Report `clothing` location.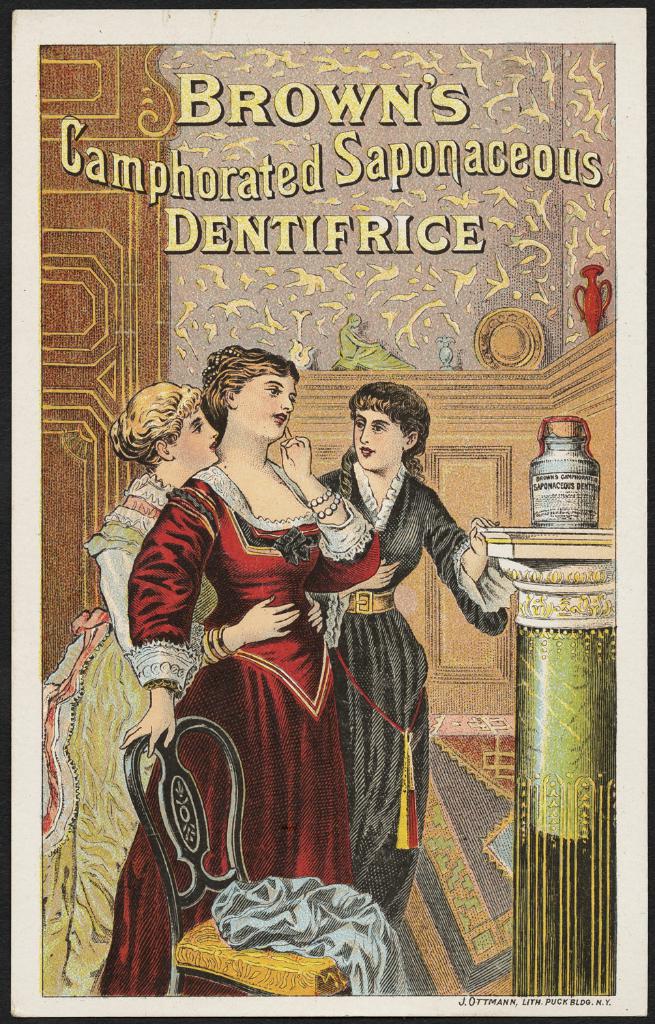
Report: [316, 451, 532, 982].
